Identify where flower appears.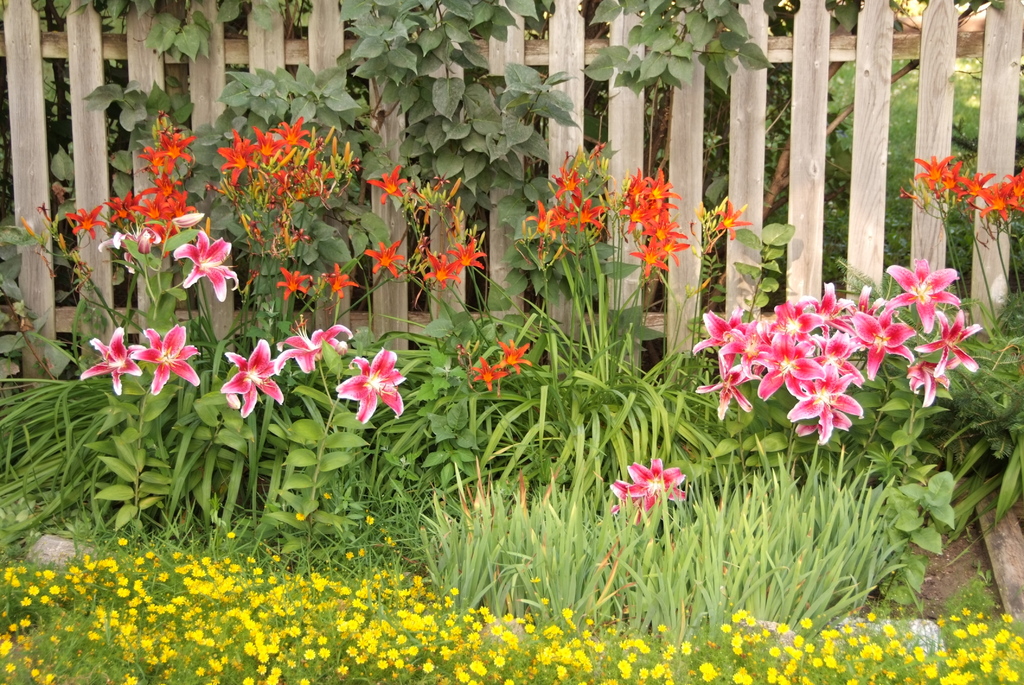
Appears at (x1=915, y1=154, x2=953, y2=193).
